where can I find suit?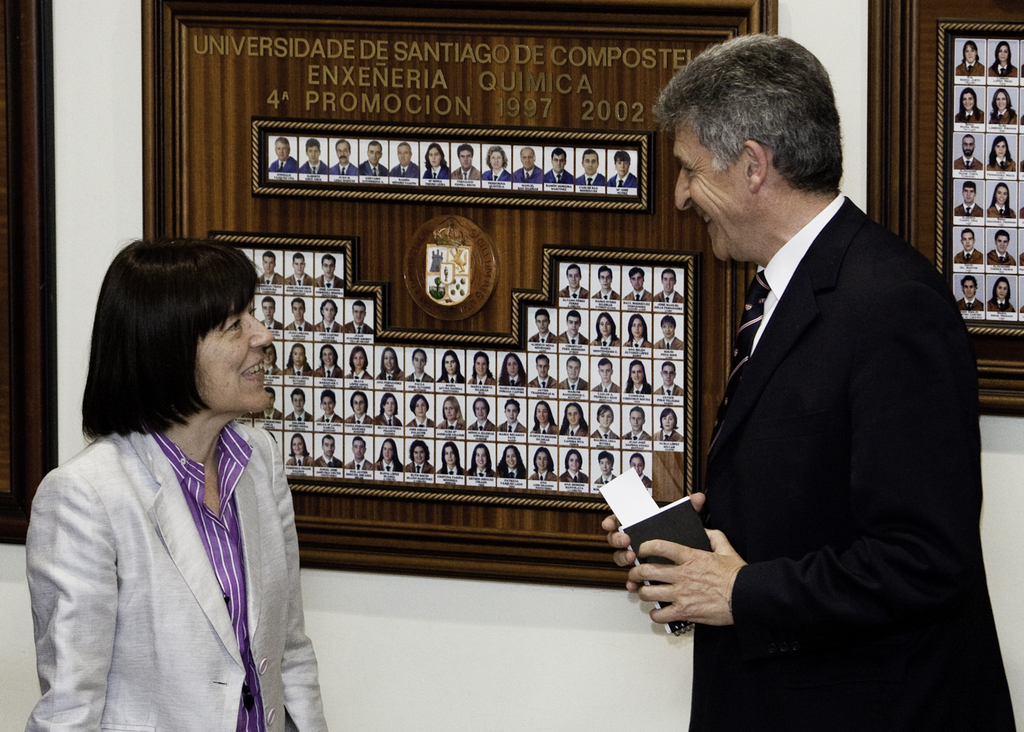
You can find it at [261,408,283,419].
